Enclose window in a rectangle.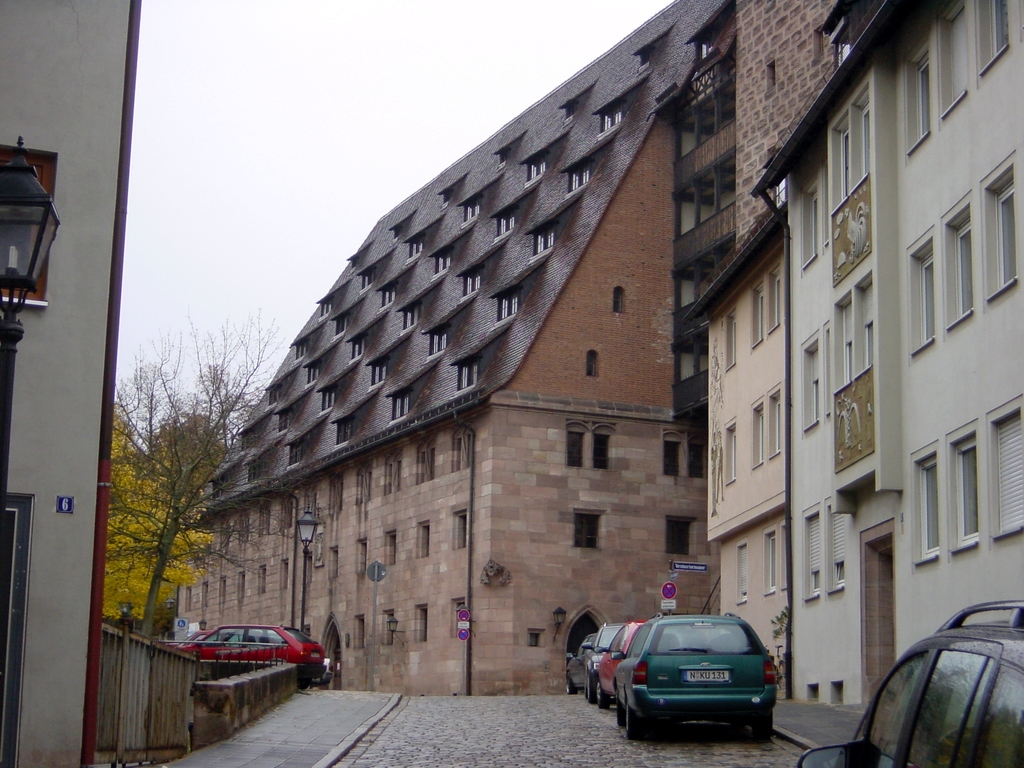
<box>184,431,474,653</box>.
